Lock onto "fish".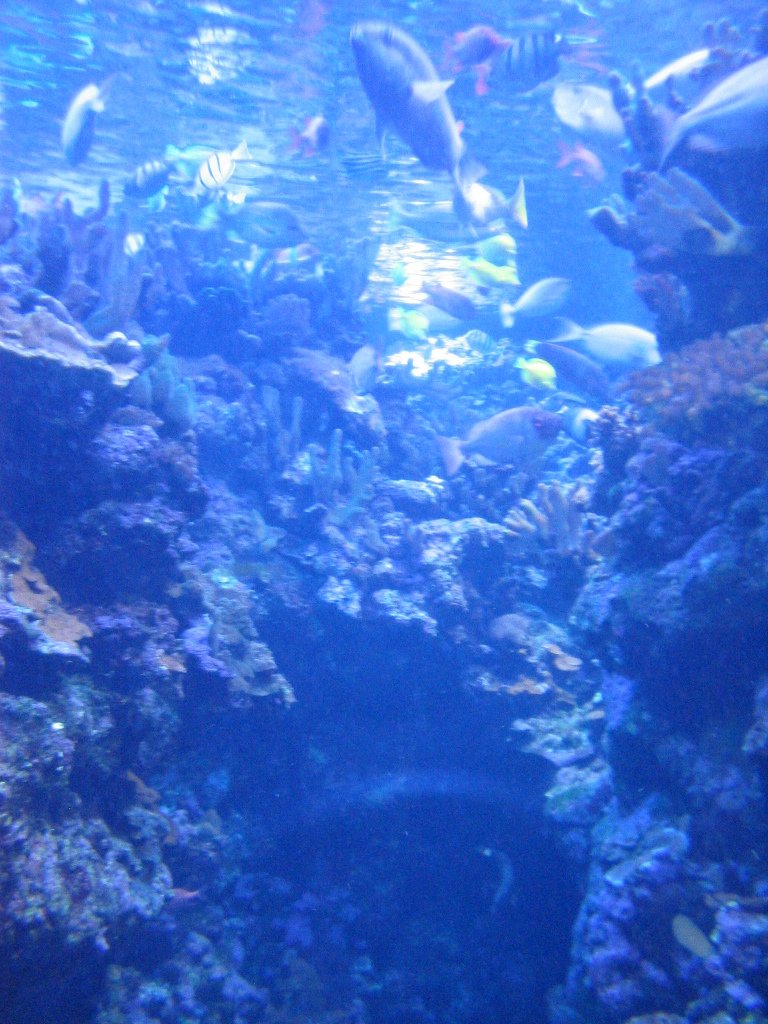
Locked: bbox=(291, 116, 330, 162).
